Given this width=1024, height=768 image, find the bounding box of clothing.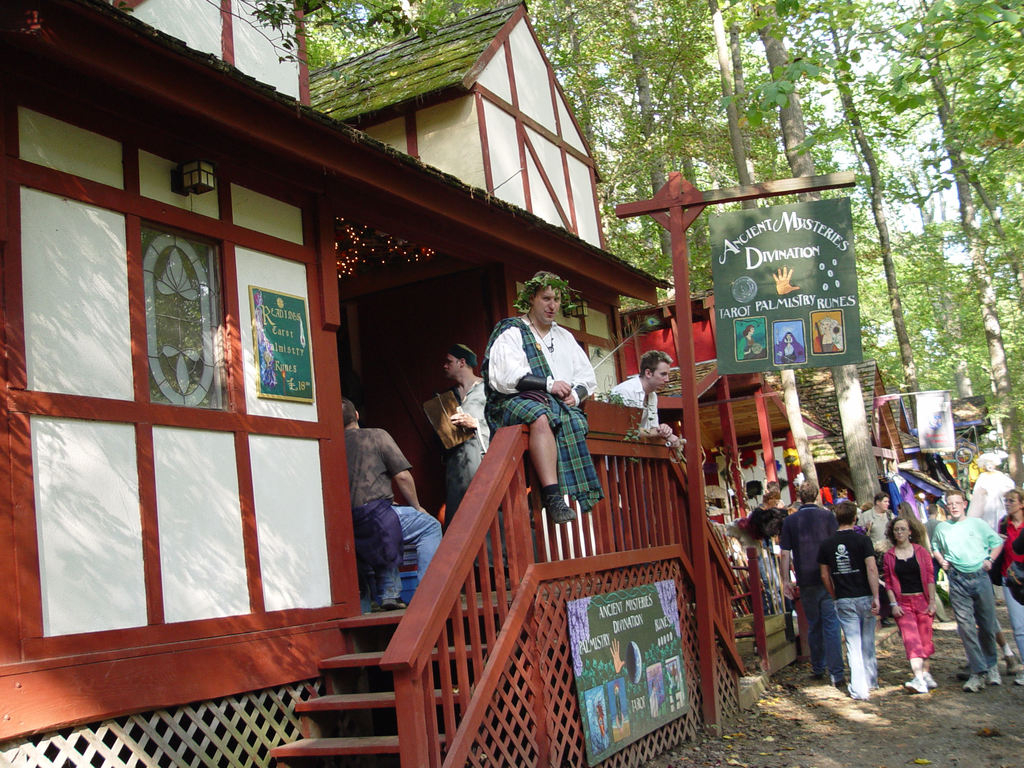
locate(845, 490, 921, 591).
